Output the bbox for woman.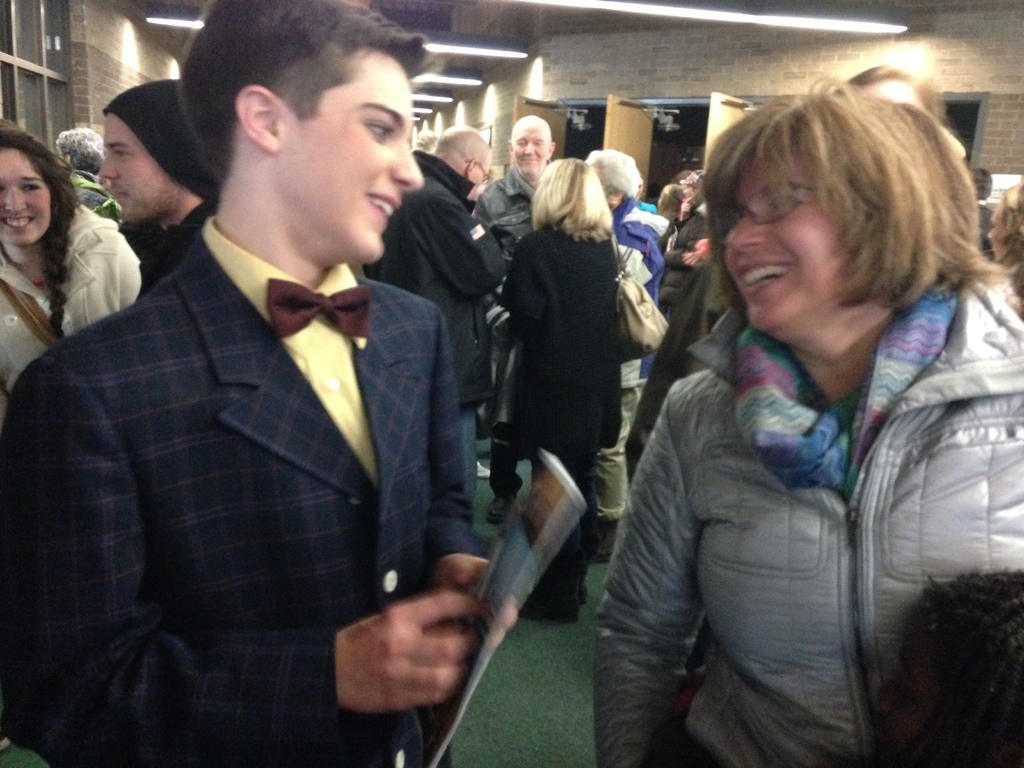
985/169/1023/298.
